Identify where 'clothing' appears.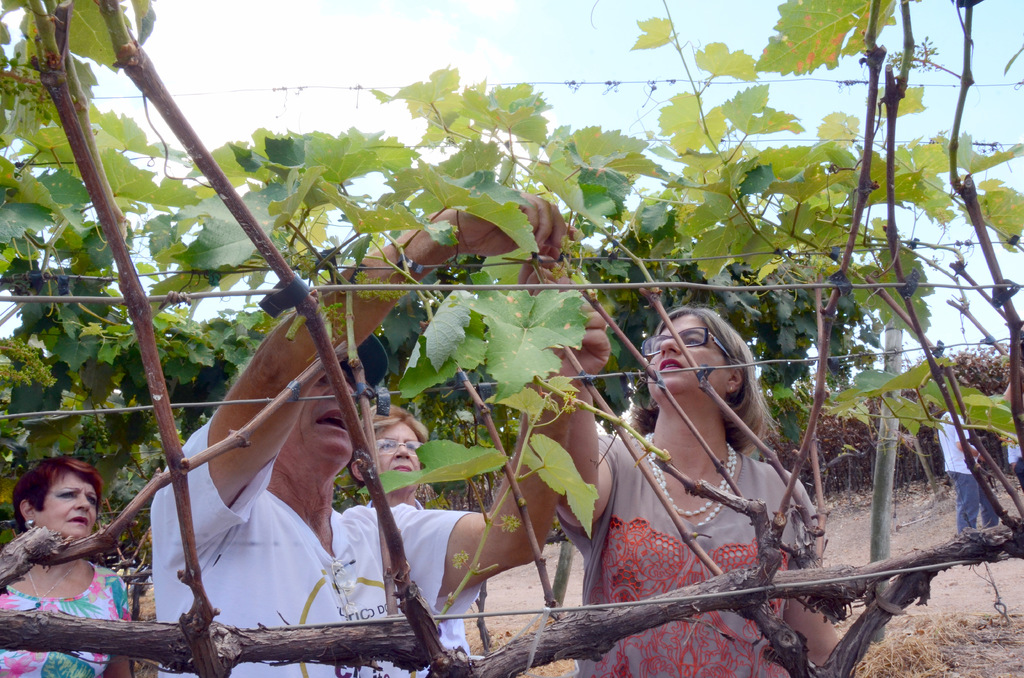
Appears at {"x1": 1007, "y1": 438, "x2": 1023, "y2": 487}.
